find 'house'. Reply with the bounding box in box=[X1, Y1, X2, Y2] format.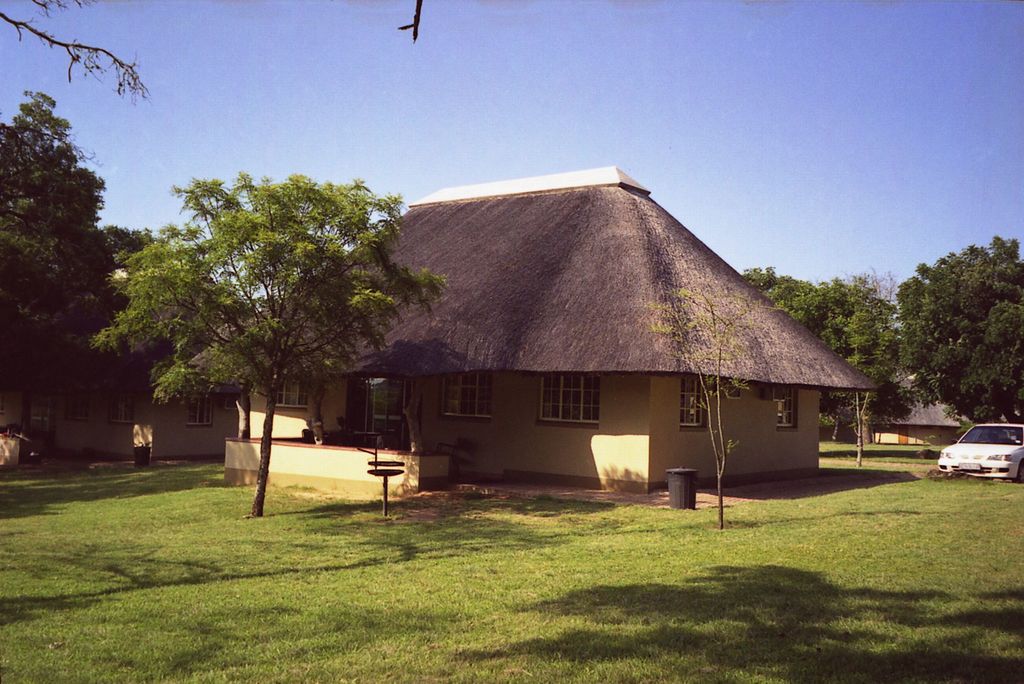
box=[863, 367, 979, 455].
